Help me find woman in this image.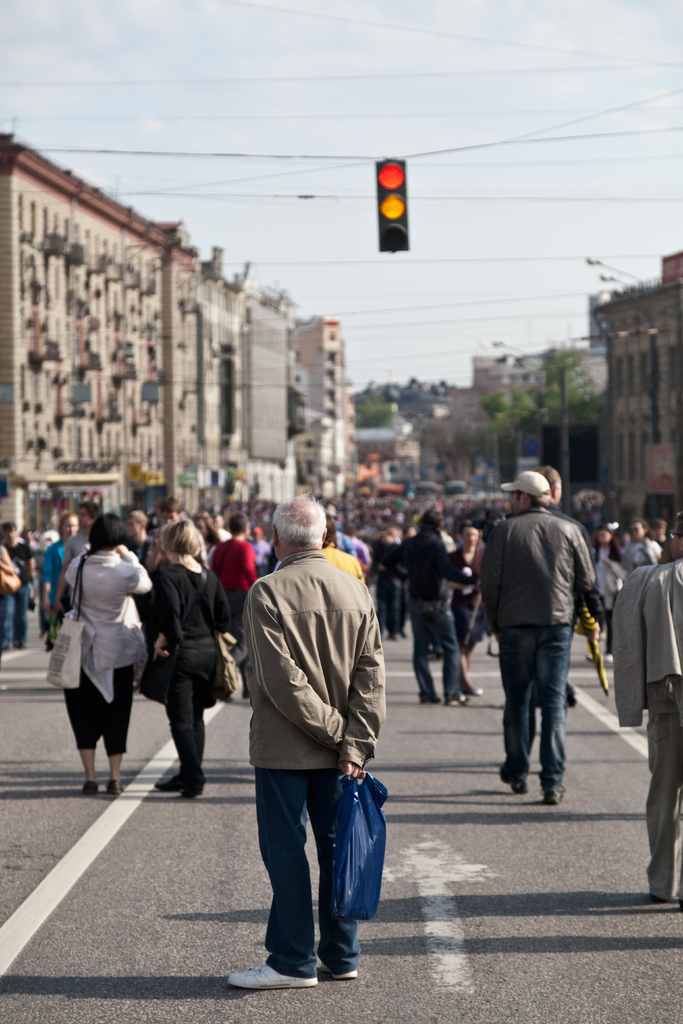
Found it: x1=42 y1=513 x2=81 y2=648.
